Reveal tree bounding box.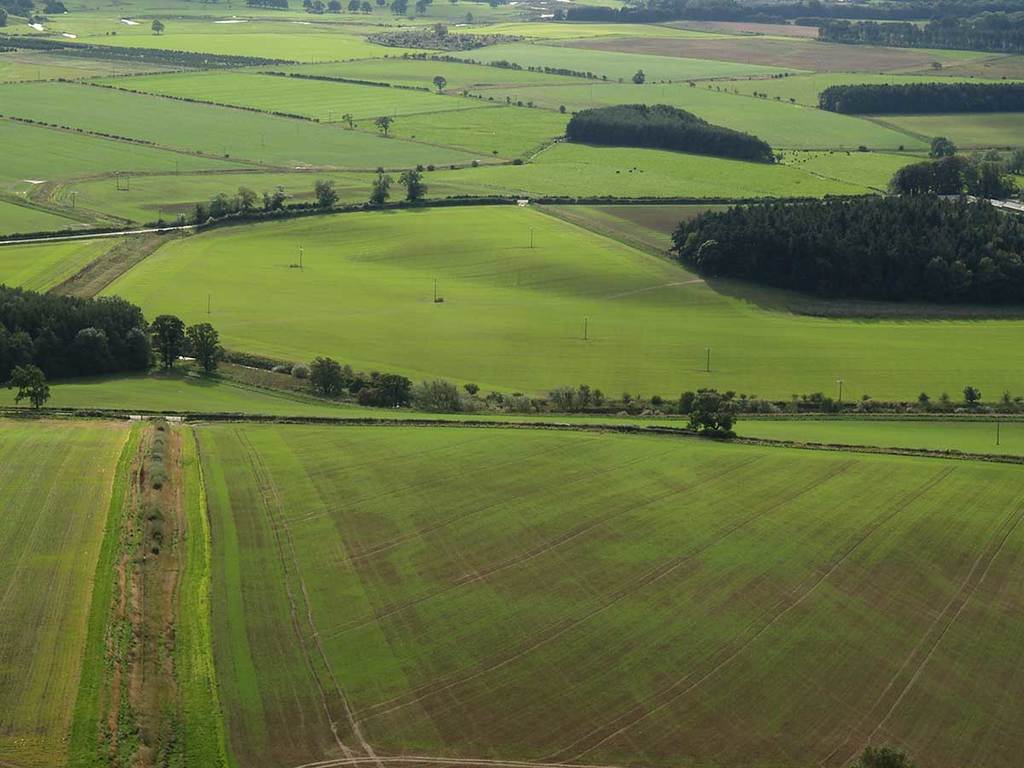
Revealed: detection(42, 0, 67, 15).
